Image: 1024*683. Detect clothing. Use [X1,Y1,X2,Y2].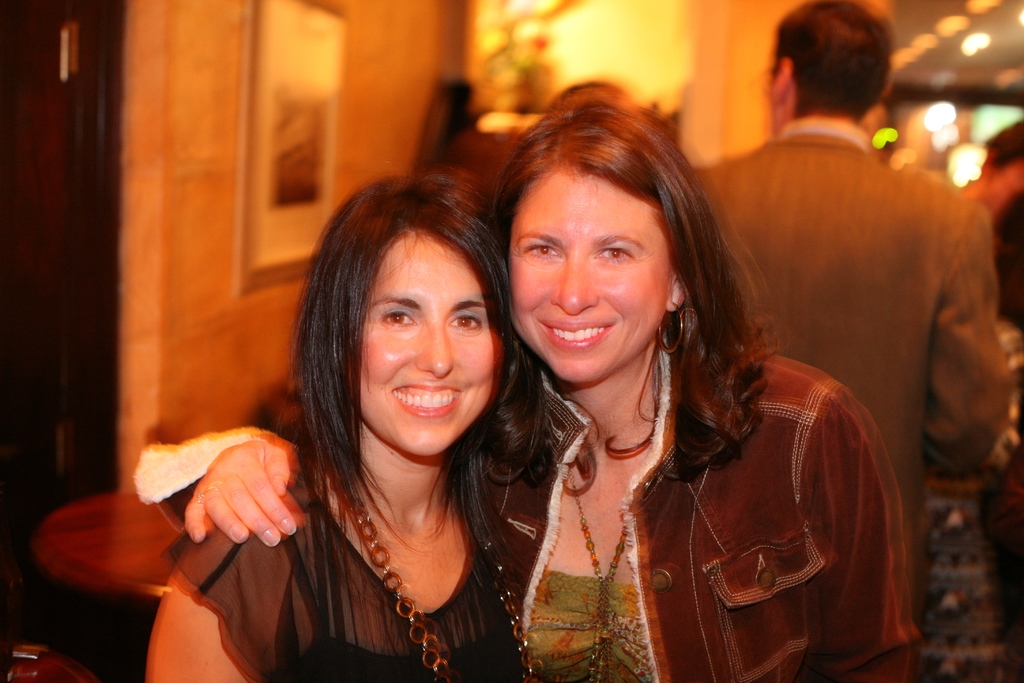
[505,286,916,669].
